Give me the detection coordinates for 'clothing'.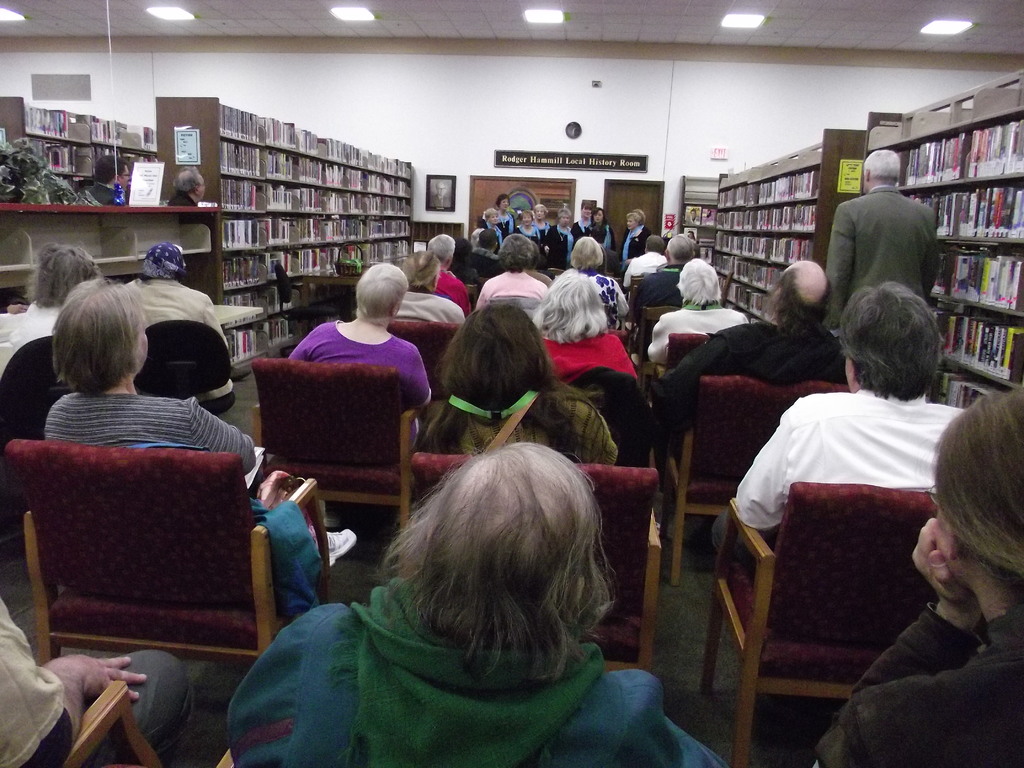
left=593, top=222, right=618, bottom=252.
